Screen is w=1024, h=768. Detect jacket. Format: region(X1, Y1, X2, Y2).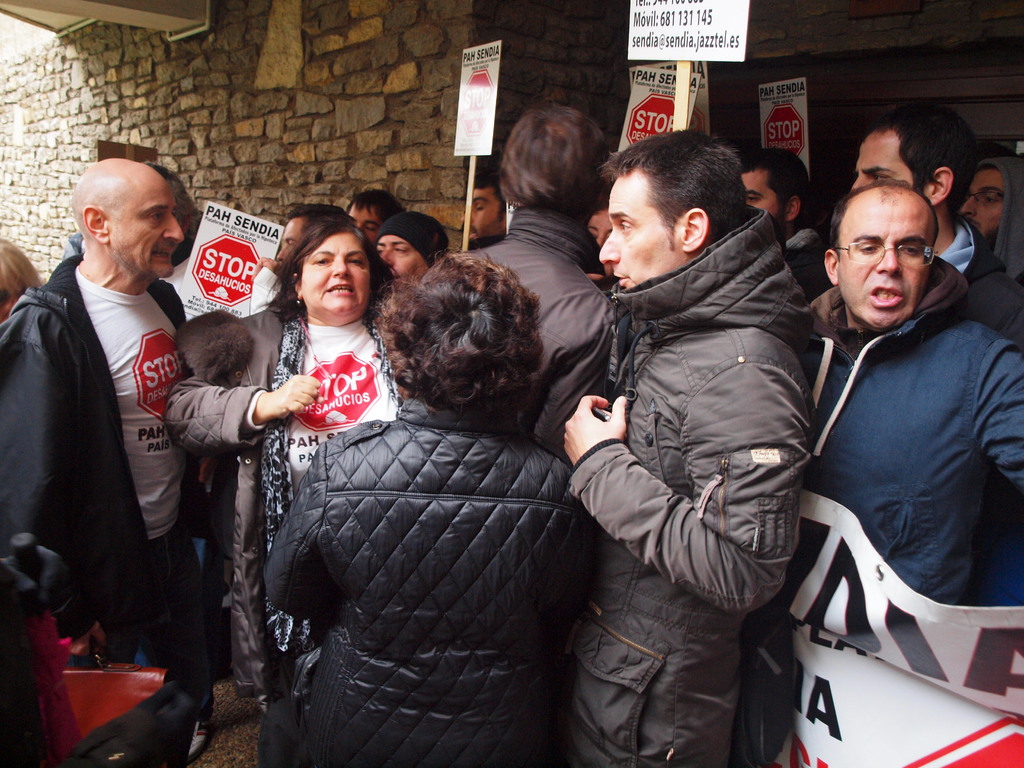
region(477, 202, 614, 460).
